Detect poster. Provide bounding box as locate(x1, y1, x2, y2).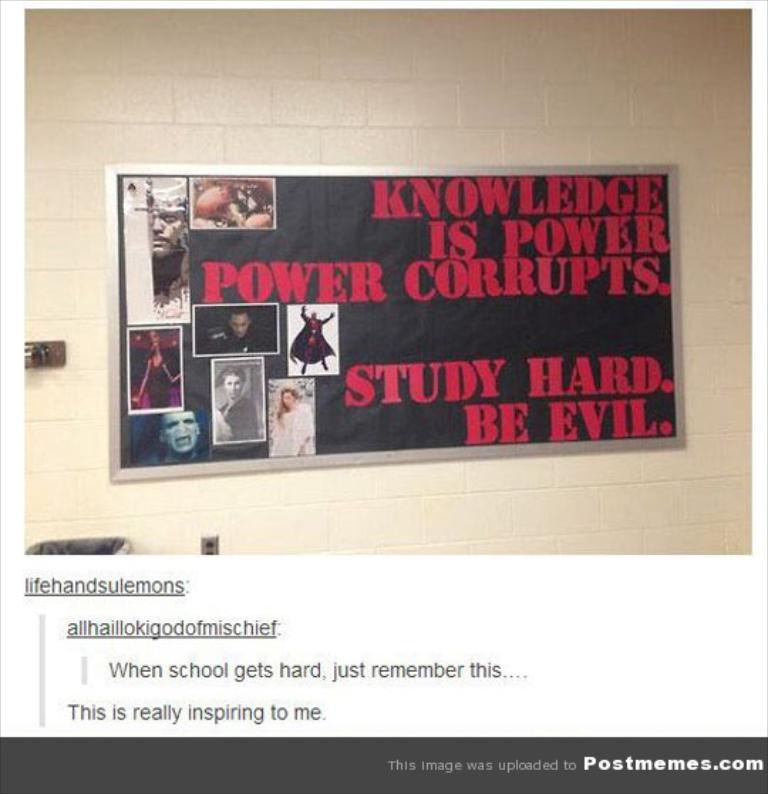
locate(119, 171, 677, 468).
